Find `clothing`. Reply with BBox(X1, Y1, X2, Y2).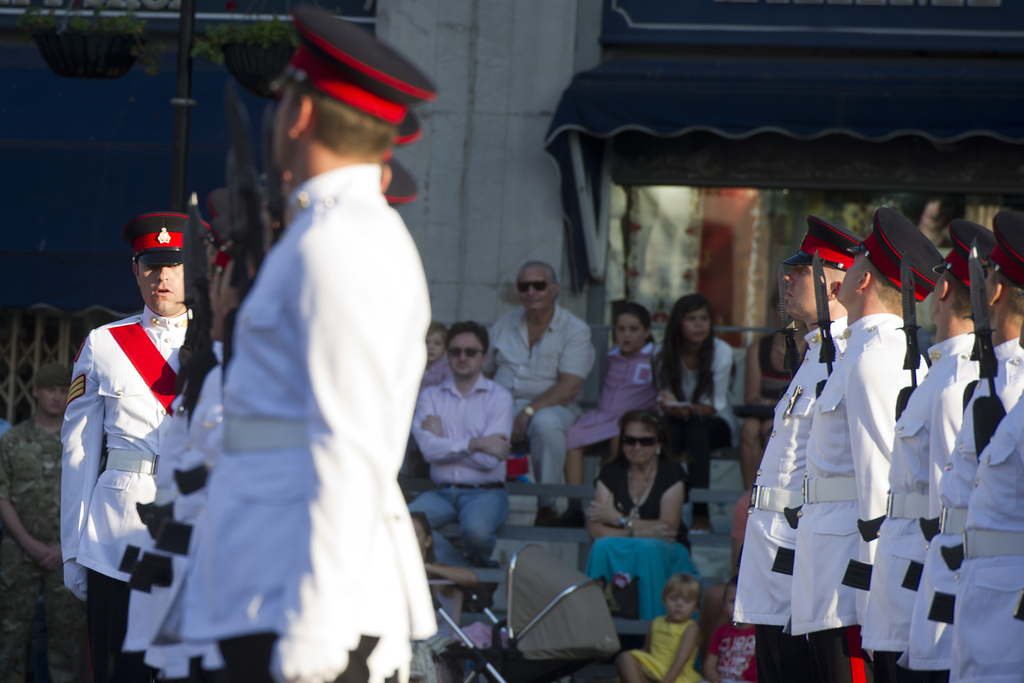
BBox(172, 160, 432, 682).
